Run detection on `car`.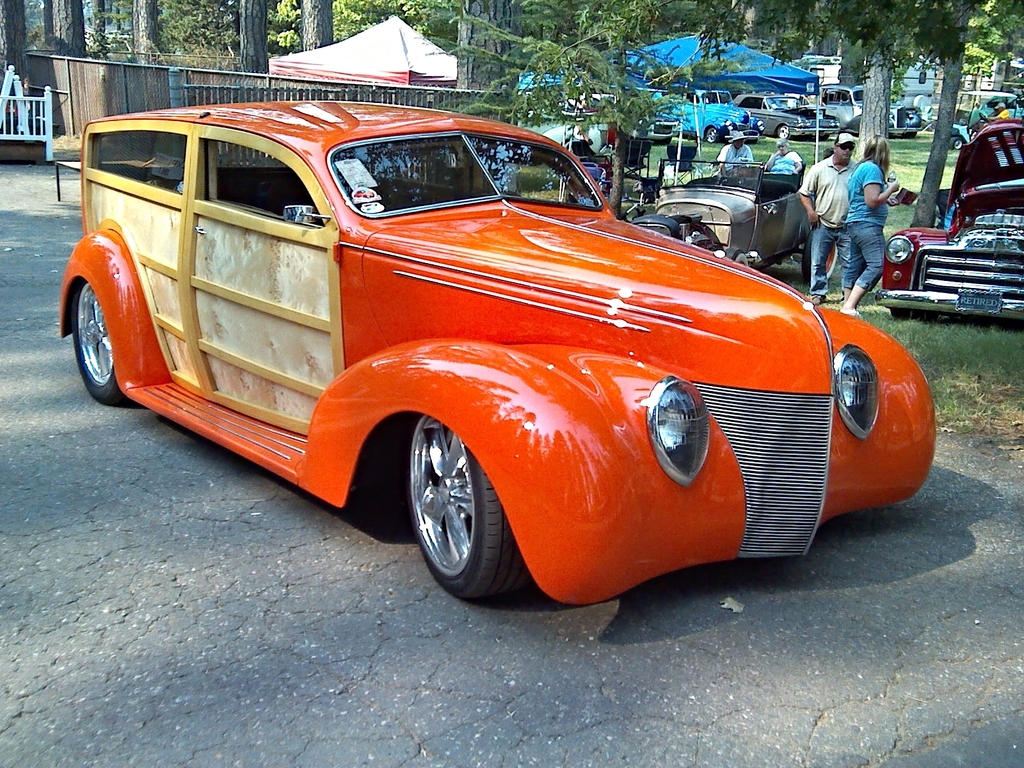
Result: x1=655, y1=87, x2=764, y2=143.
